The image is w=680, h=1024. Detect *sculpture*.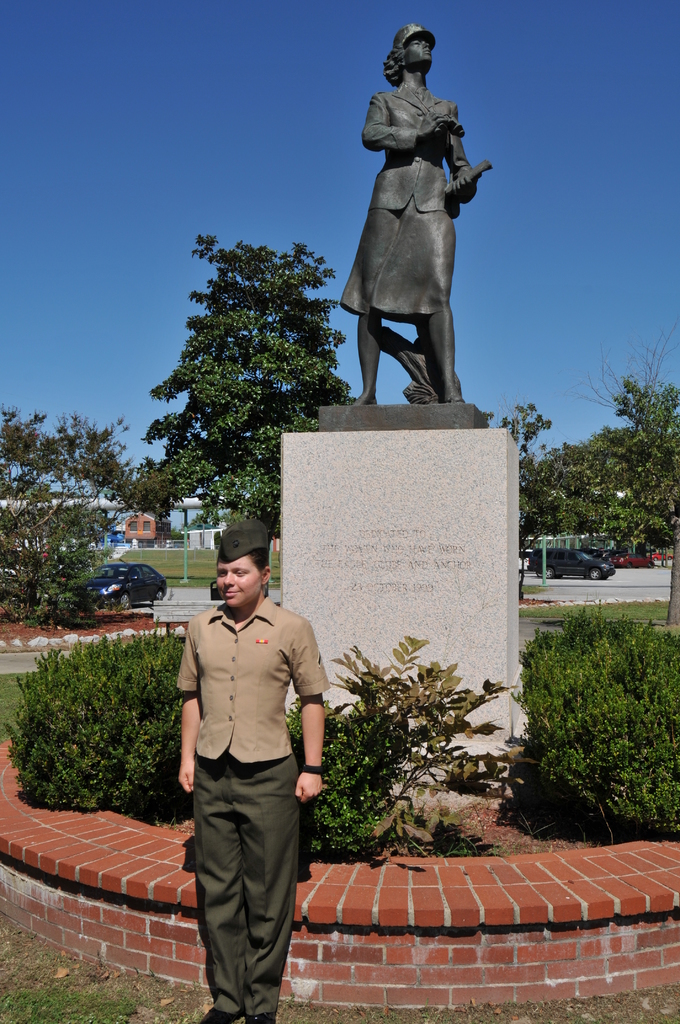
Detection: bbox=[311, 13, 499, 428].
